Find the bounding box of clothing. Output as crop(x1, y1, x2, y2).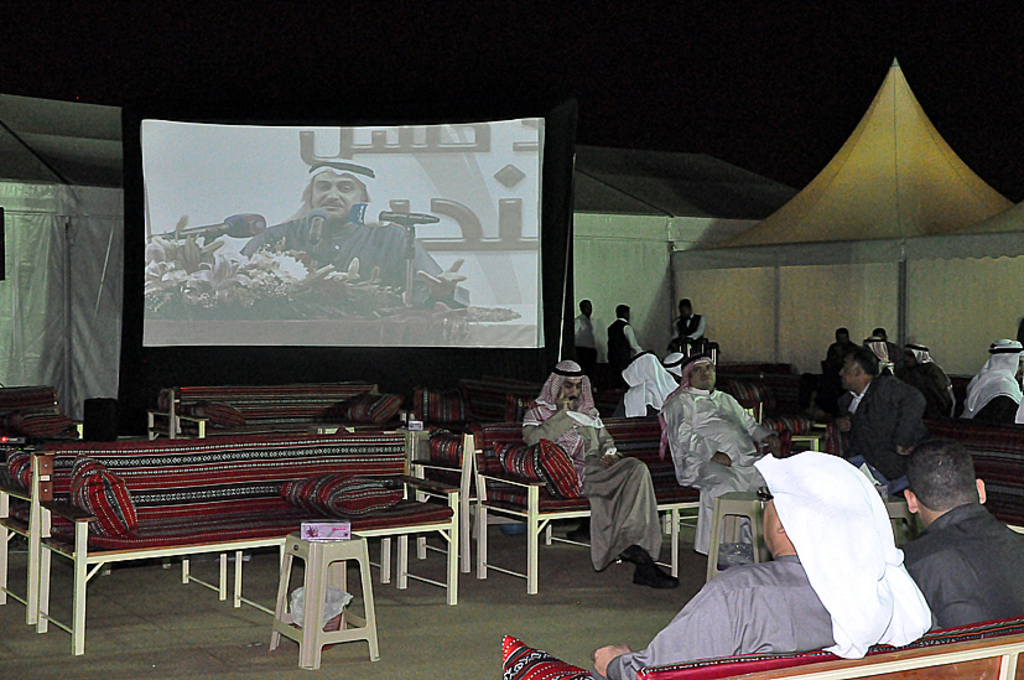
crop(898, 342, 956, 414).
